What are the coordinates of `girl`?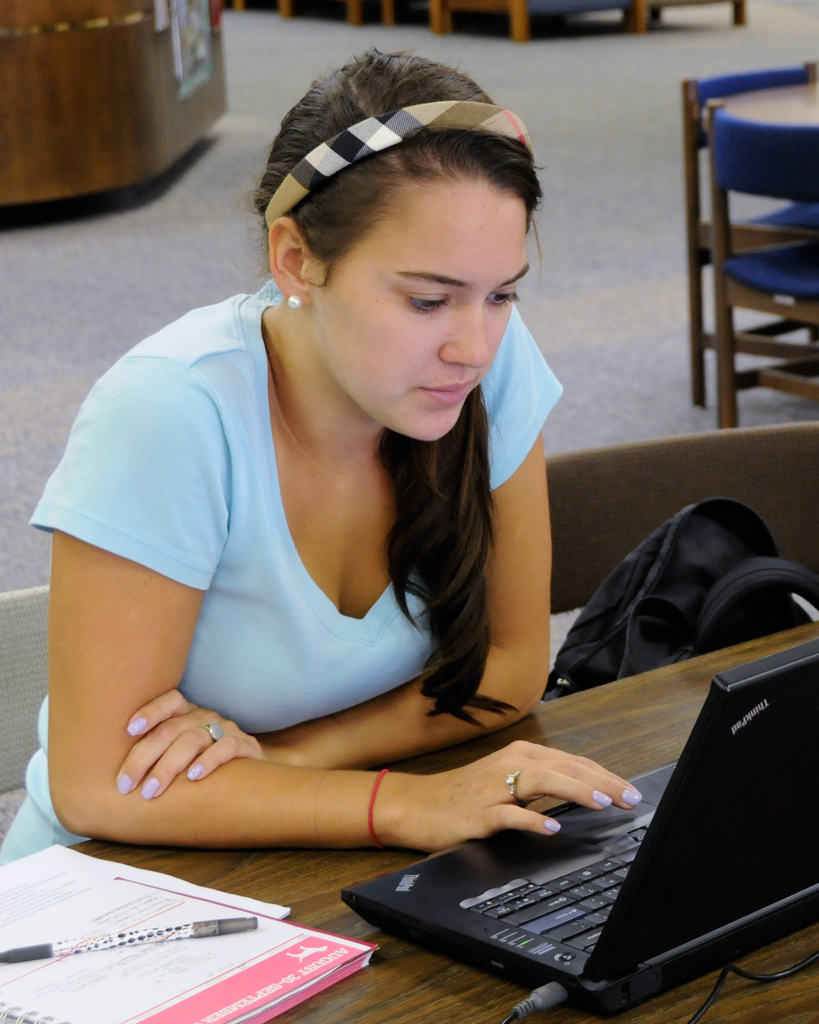
x1=0 y1=52 x2=648 y2=865.
